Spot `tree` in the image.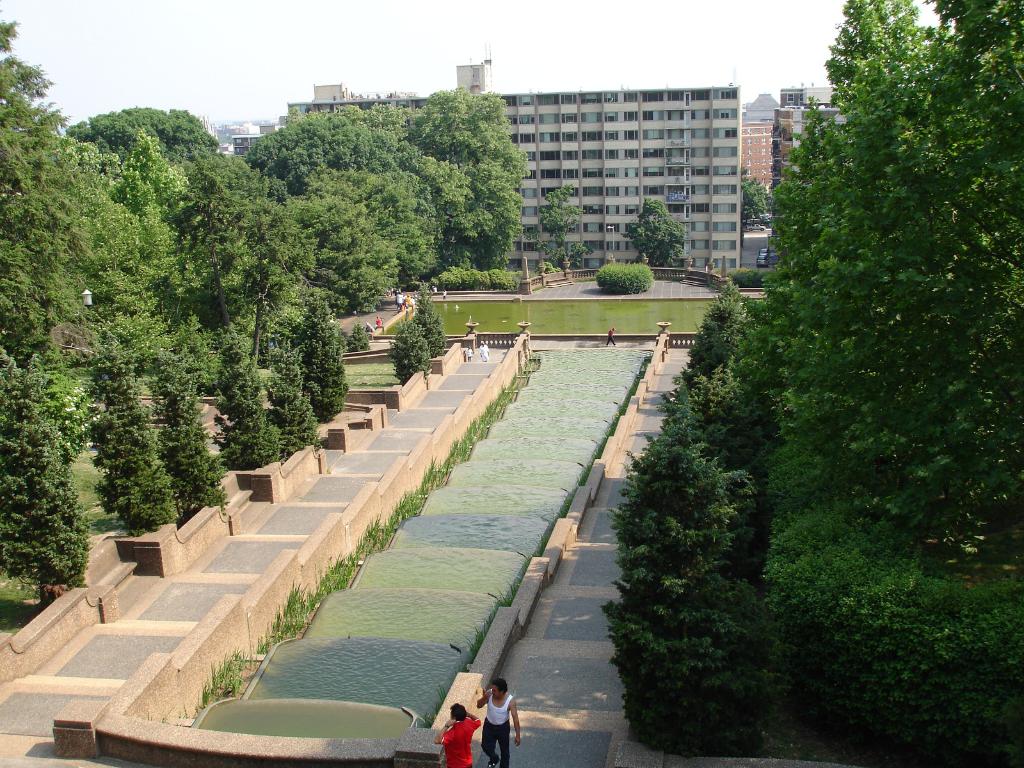
`tree` found at box(89, 348, 177, 530).
